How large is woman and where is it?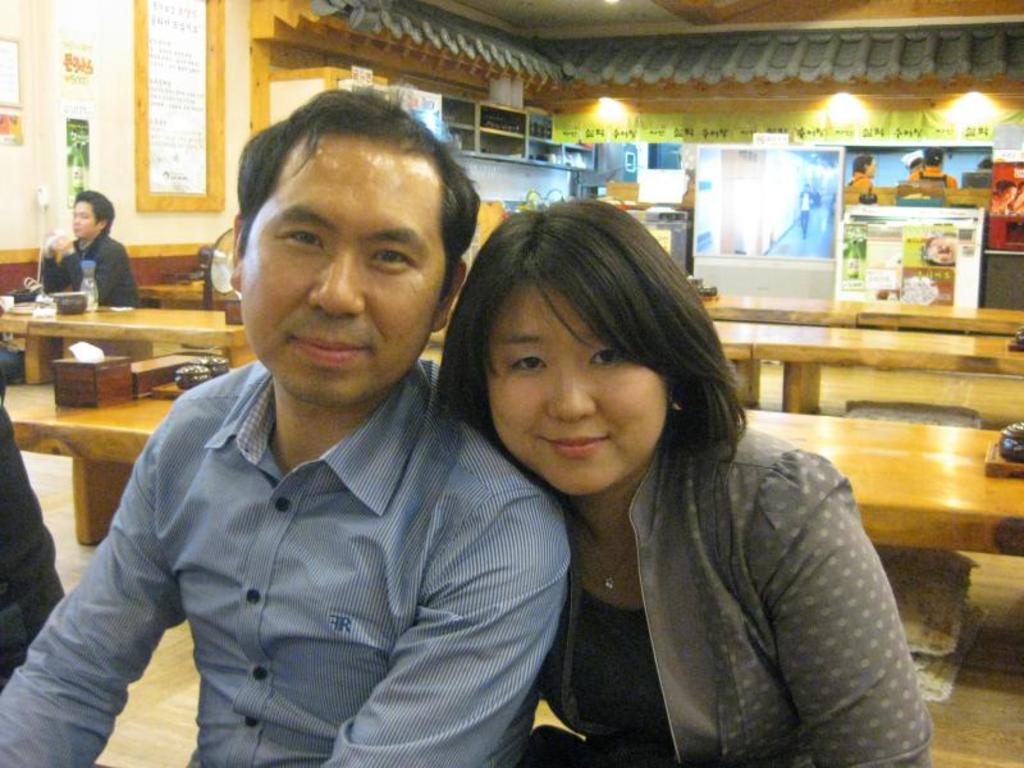
Bounding box: left=362, top=174, right=856, bottom=767.
